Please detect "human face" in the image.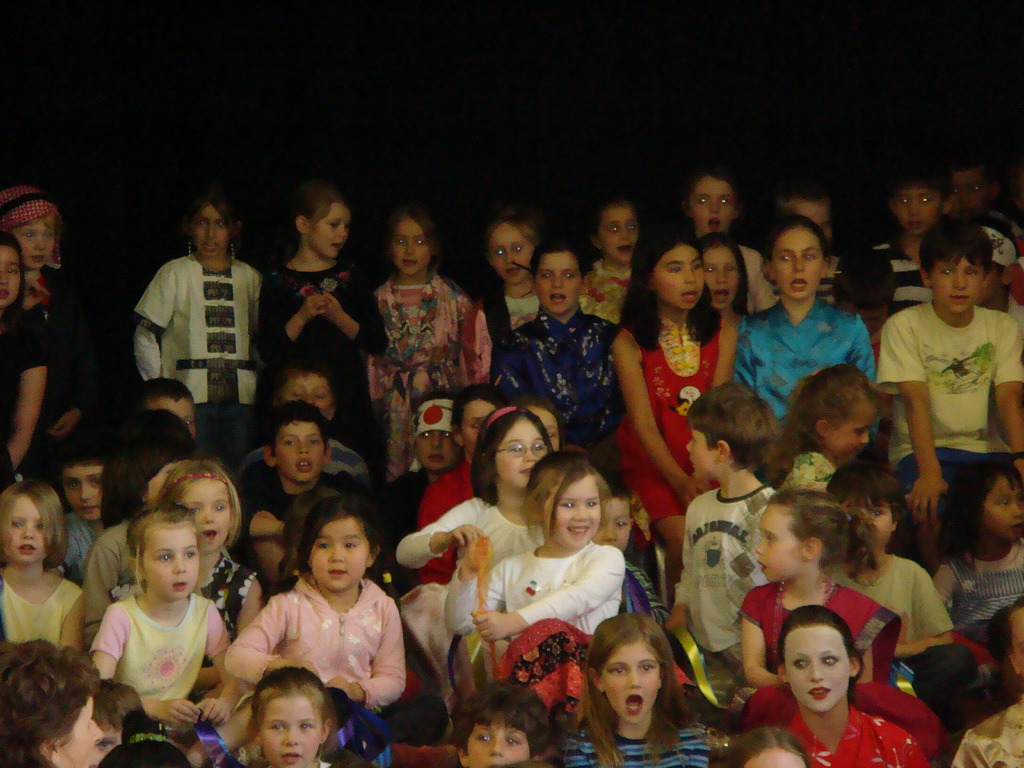
[left=58, top=459, right=104, bottom=520].
